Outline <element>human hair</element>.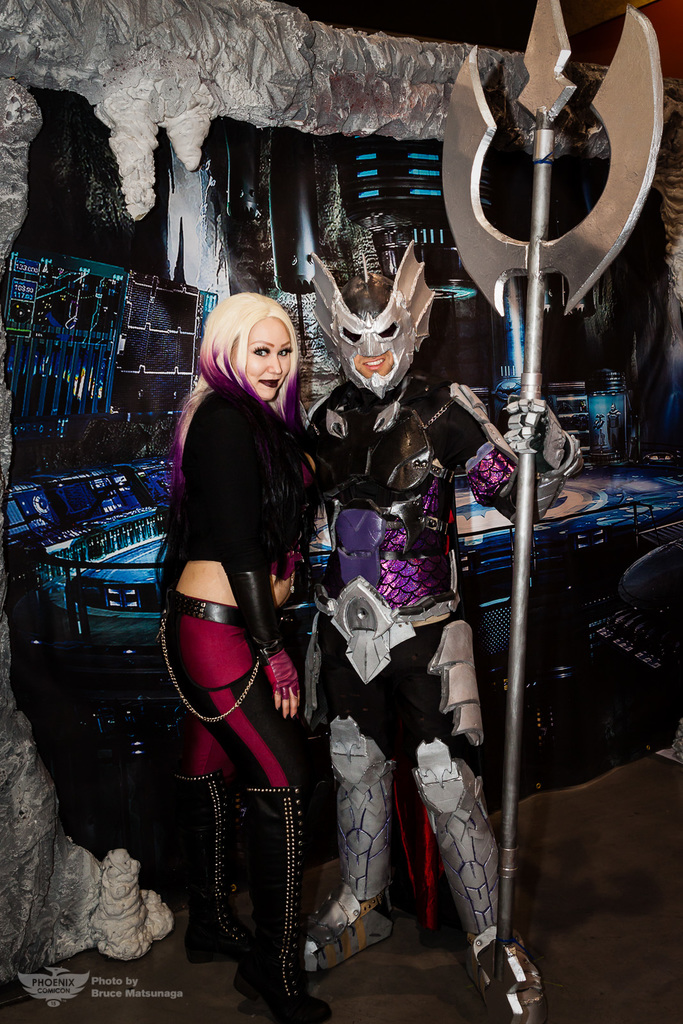
Outline: [338, 274, 394, 312].
